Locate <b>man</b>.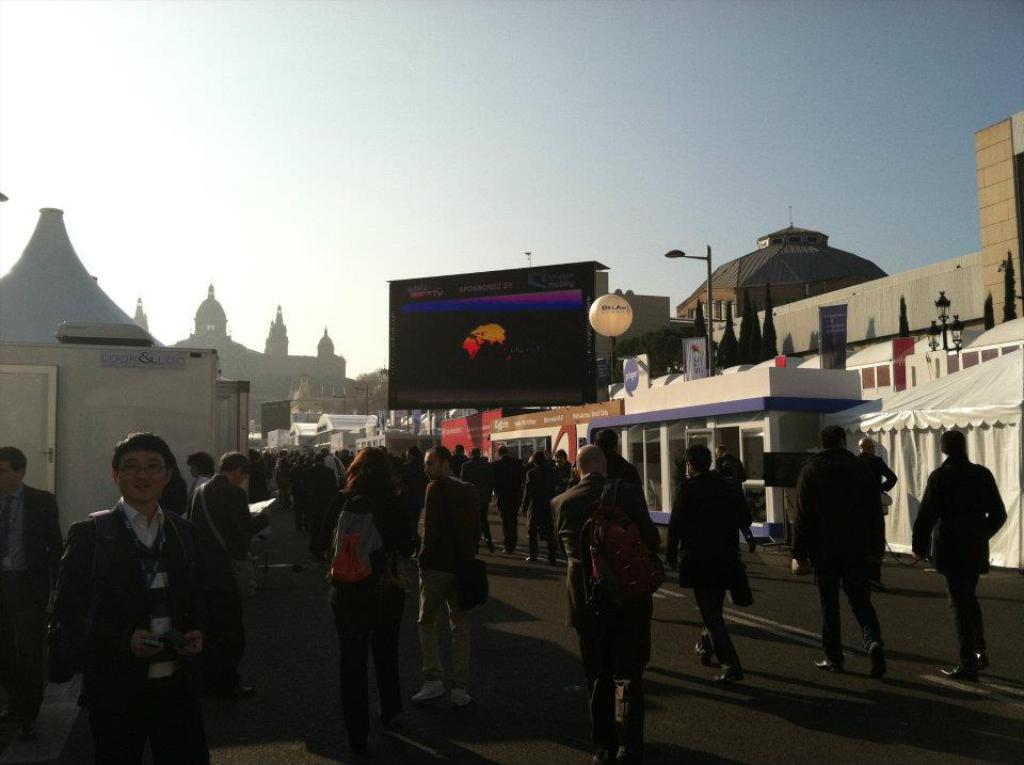
Bounding box: [191,450,272,696].
